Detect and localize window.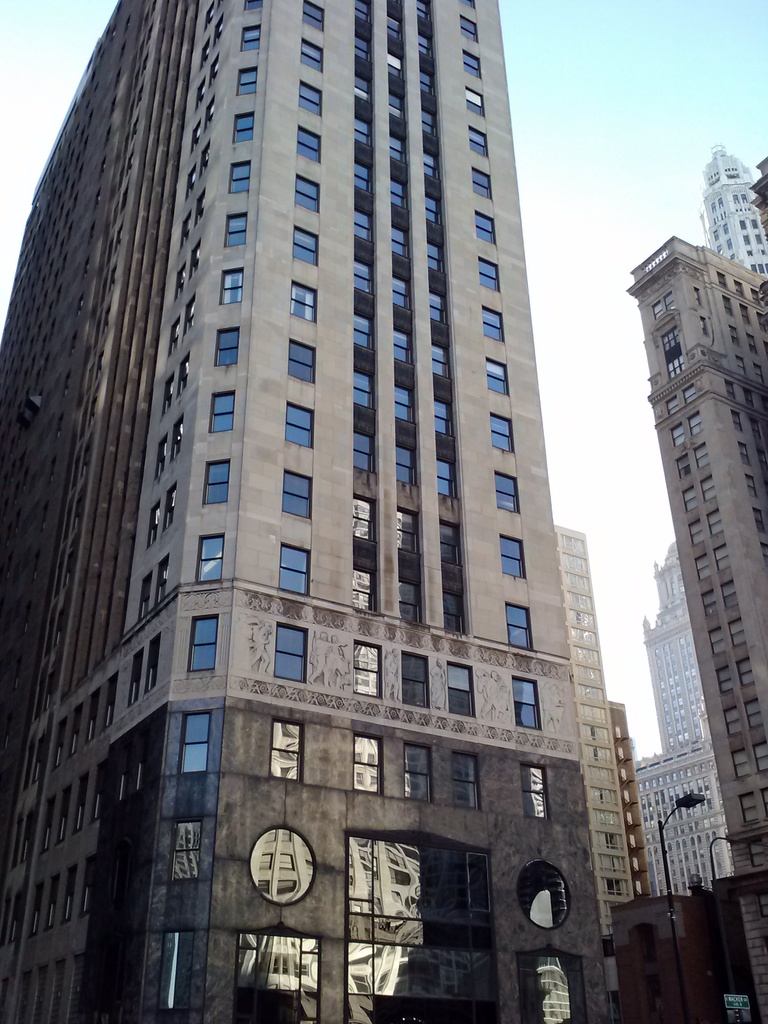
Localized at 282,542,307,595.
